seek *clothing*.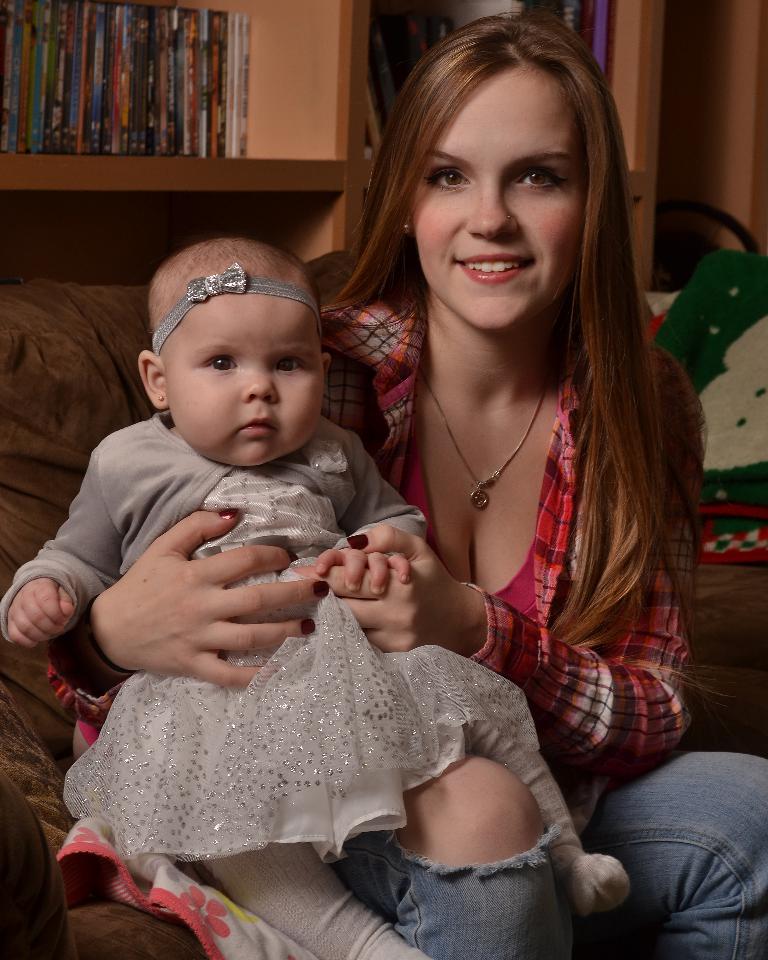
<bbox>44, 273, 767, 959</bbox>.
